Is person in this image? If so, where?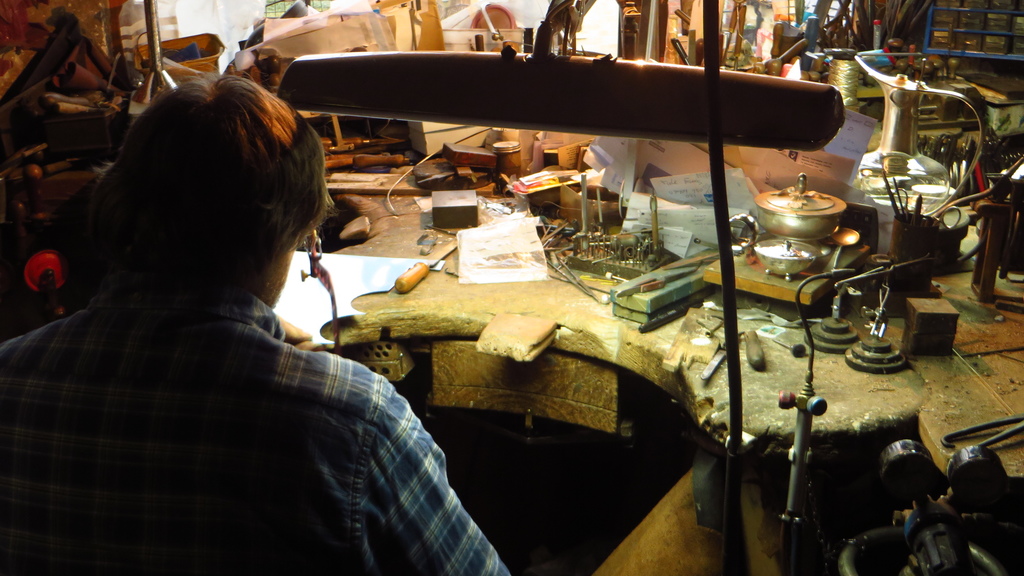
Yes, at [left=26, top=53, right=466, bottom=573].
